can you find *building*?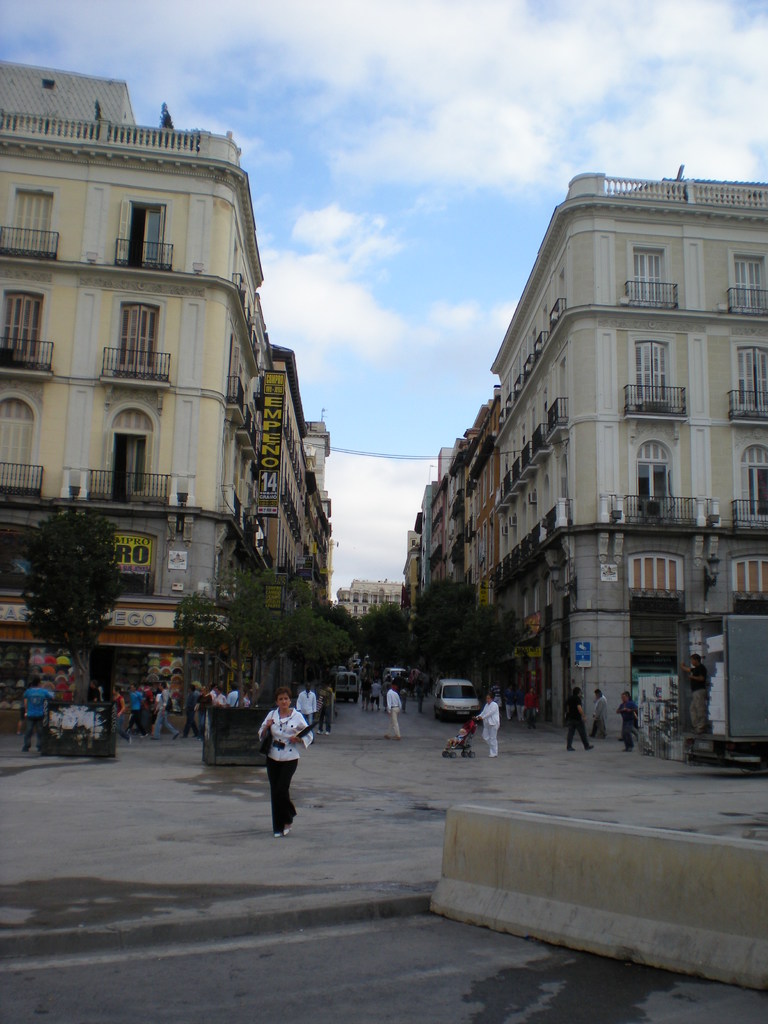
Yes, bounding box: x1=493 y1=169 x2=767 y2=737.
